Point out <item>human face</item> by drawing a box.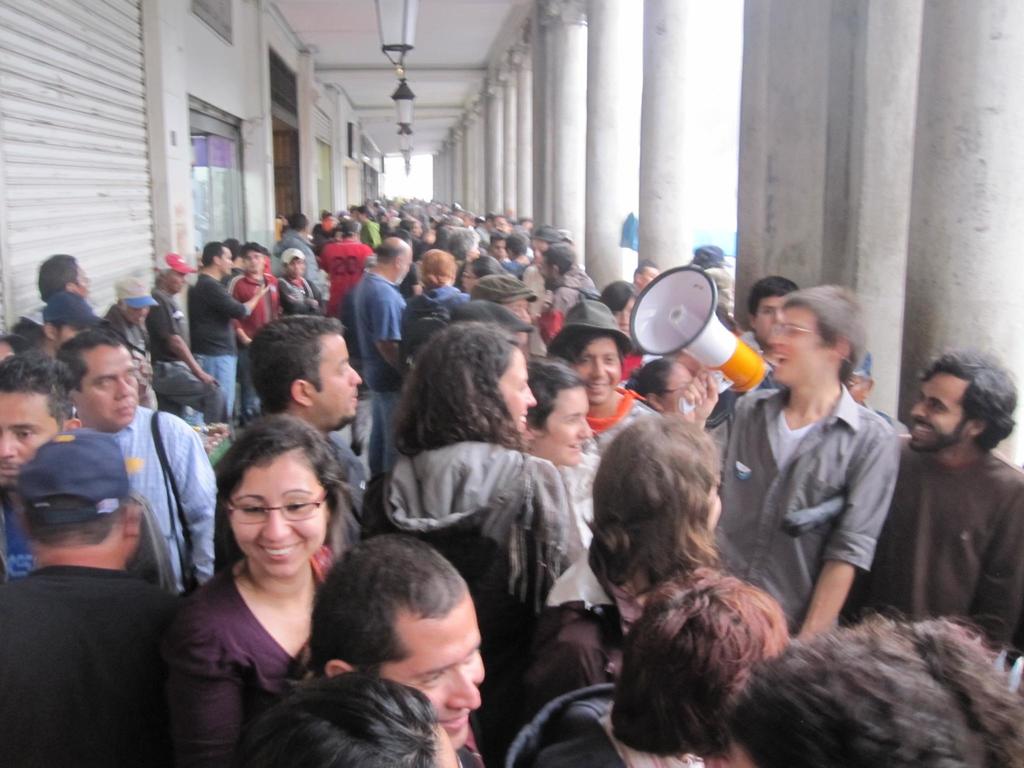
<bbox>77, 349, 134, 428</bbox>.
